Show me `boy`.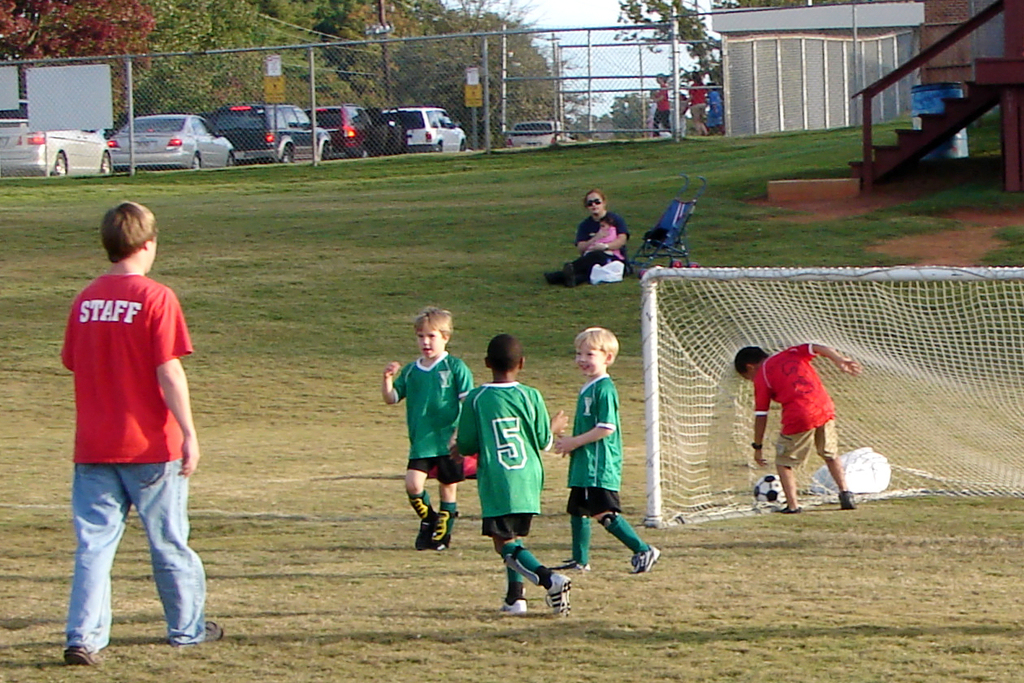
`boy` is here: BBox(734, 345, 862, 513).
